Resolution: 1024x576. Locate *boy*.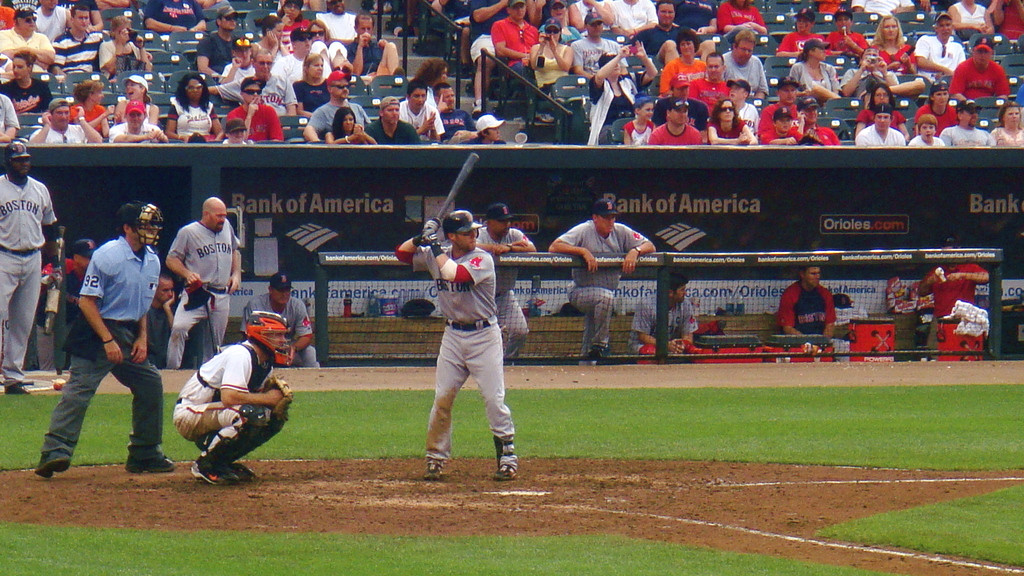
221 120 245 145.
